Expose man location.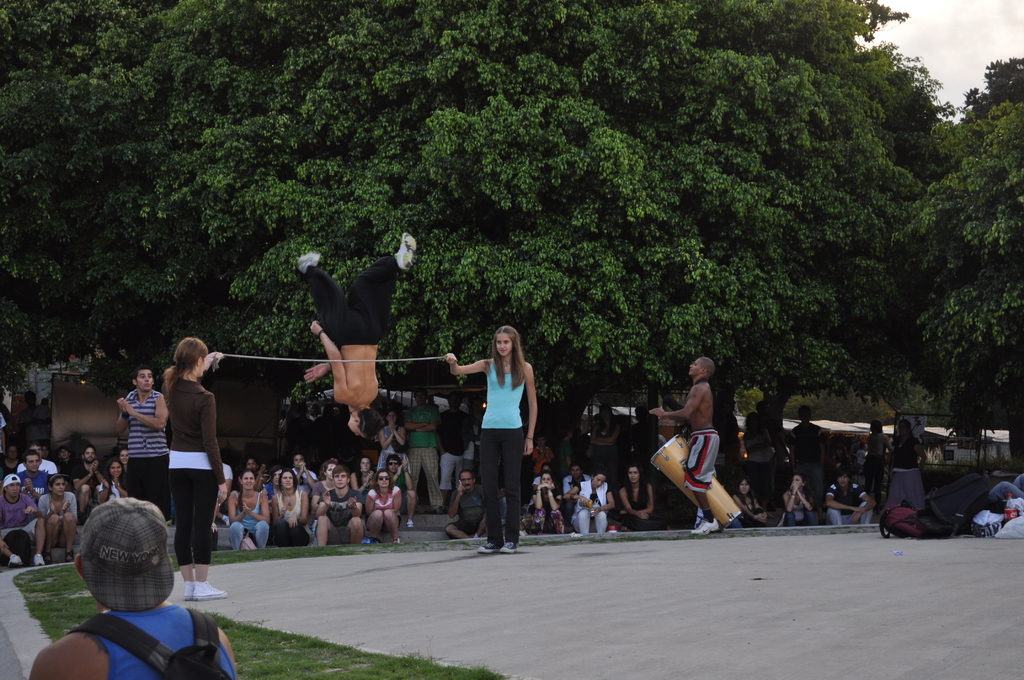
Exposed at 291/451/318/486.
